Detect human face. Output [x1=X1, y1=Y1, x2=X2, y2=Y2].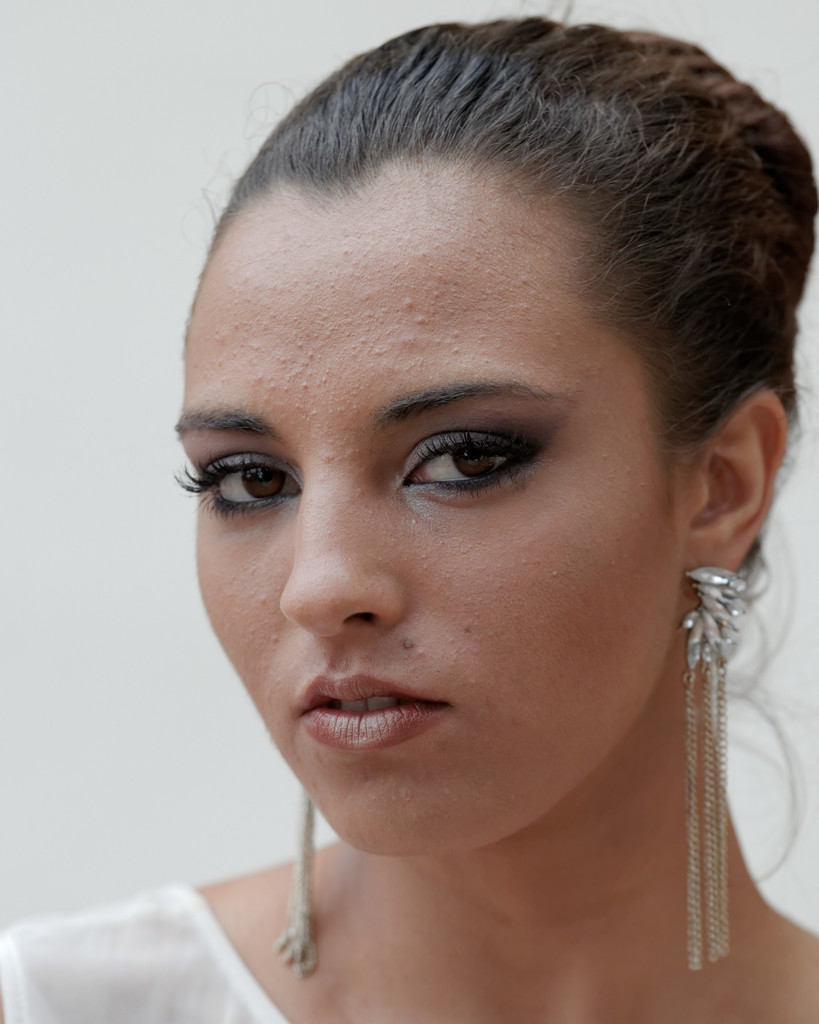
[x1=173, y1=147, x2=692, y2=855].
